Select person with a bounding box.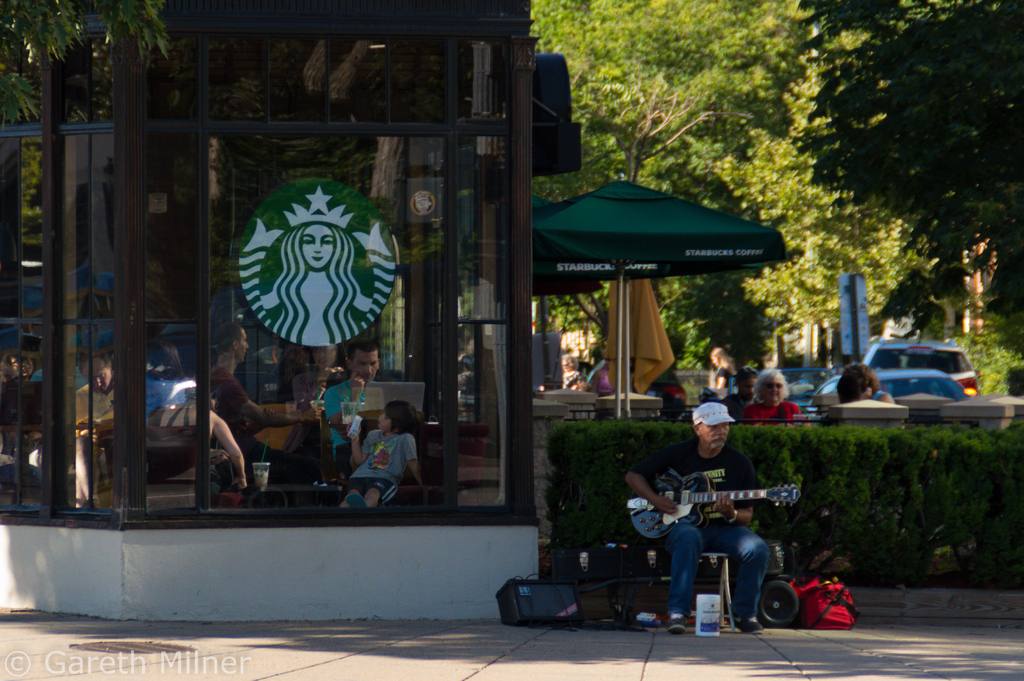
pyautogui.locateOnScreen(654, 421, 794, 620).
